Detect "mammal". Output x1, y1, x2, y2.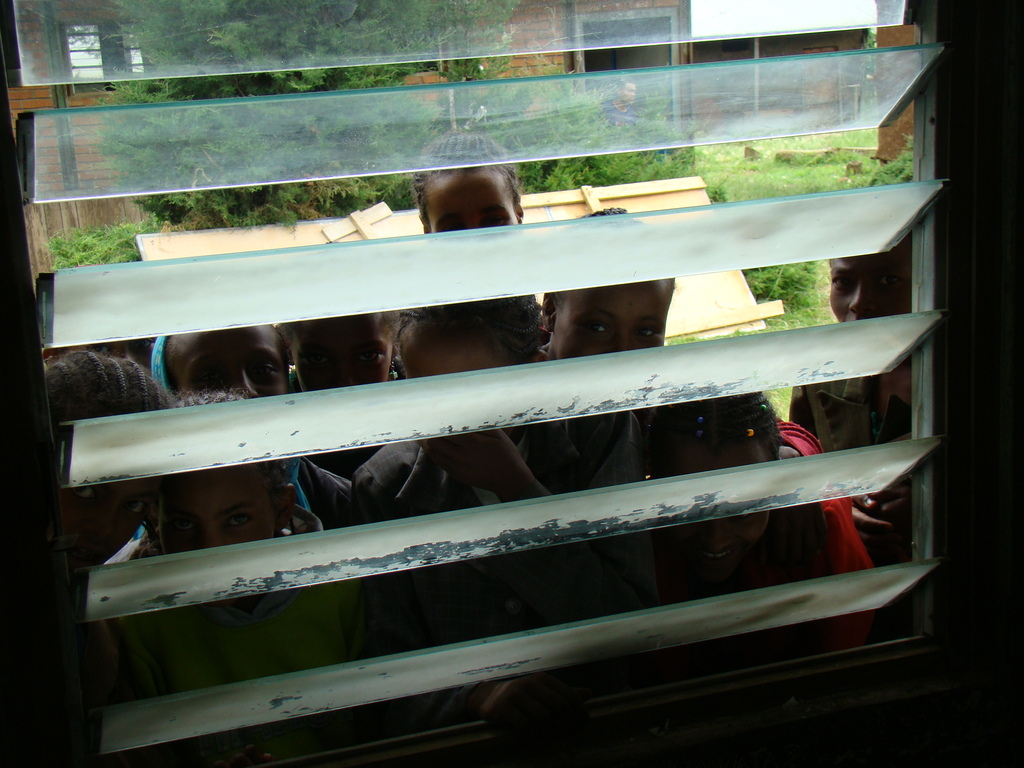
591, 75, 640, 133.
